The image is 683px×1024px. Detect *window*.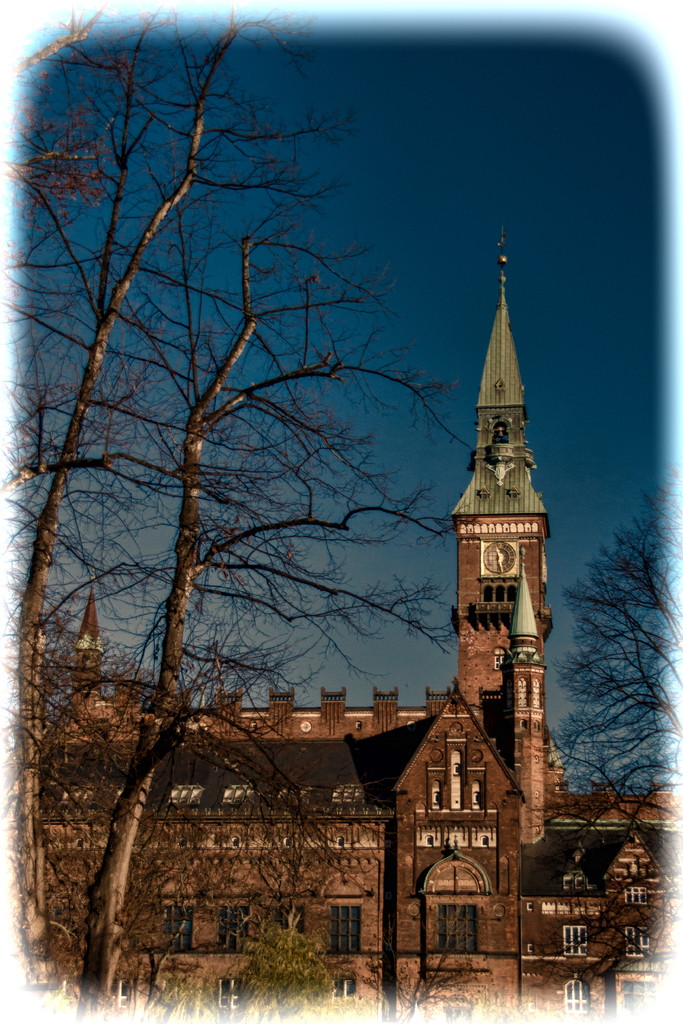
Detection: l=432, t=902, r=477, b=960.
